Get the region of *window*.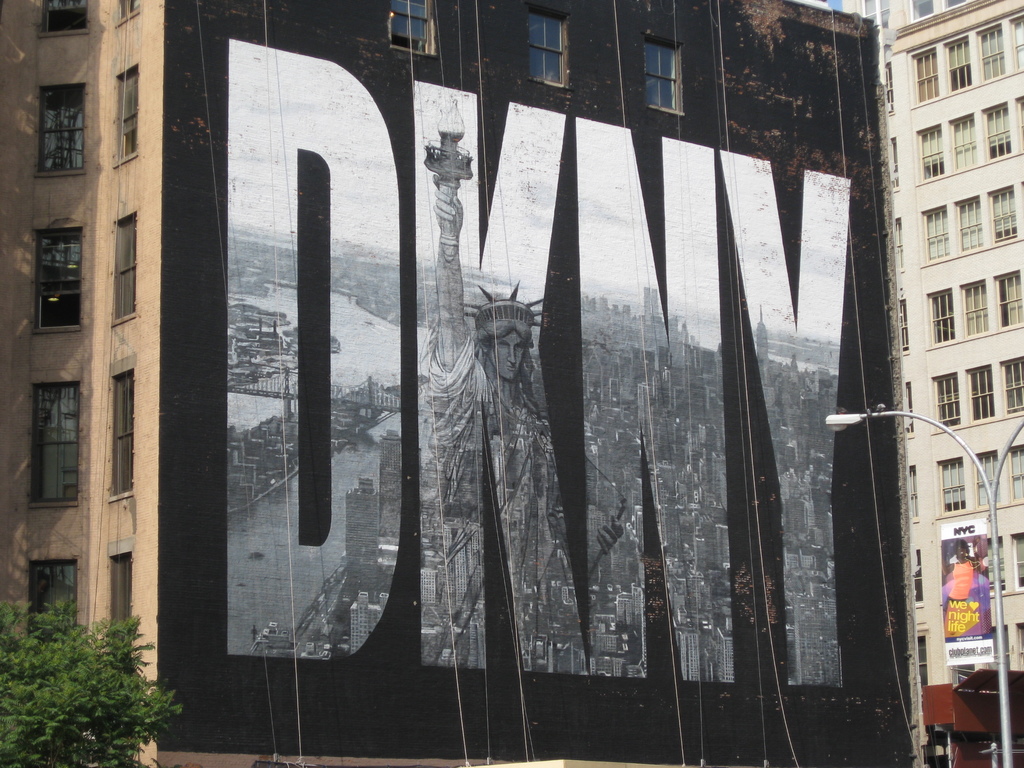
932 373 966 428.
